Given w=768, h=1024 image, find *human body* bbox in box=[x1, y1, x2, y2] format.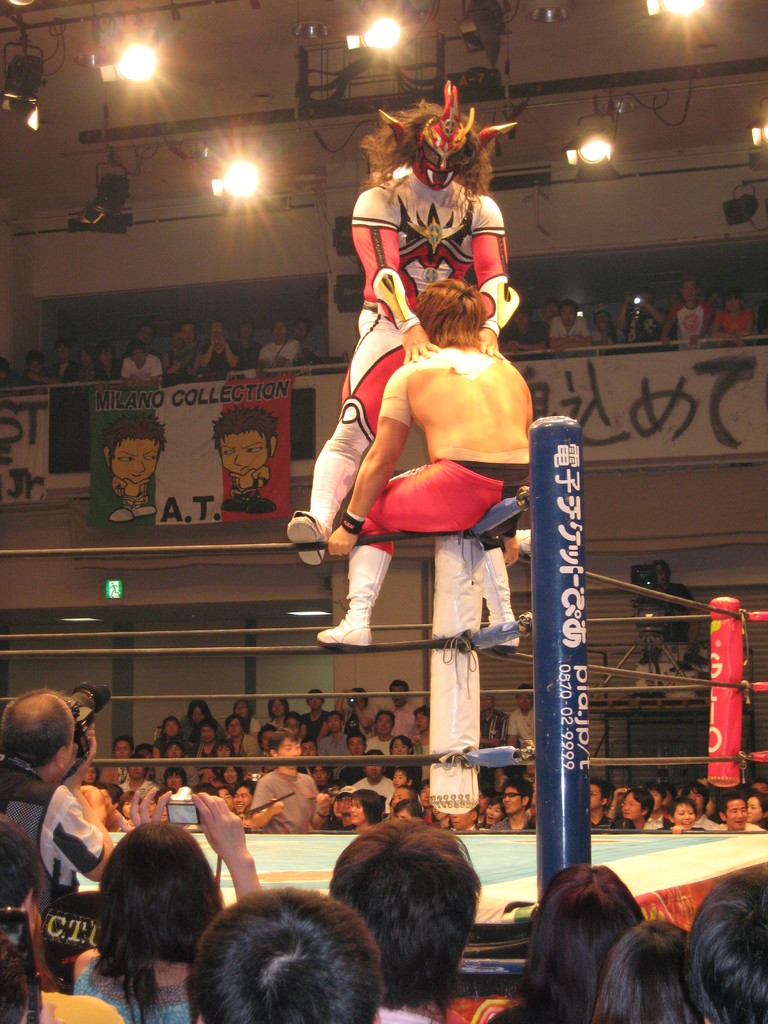
box=[319, 335, 529, 653].
